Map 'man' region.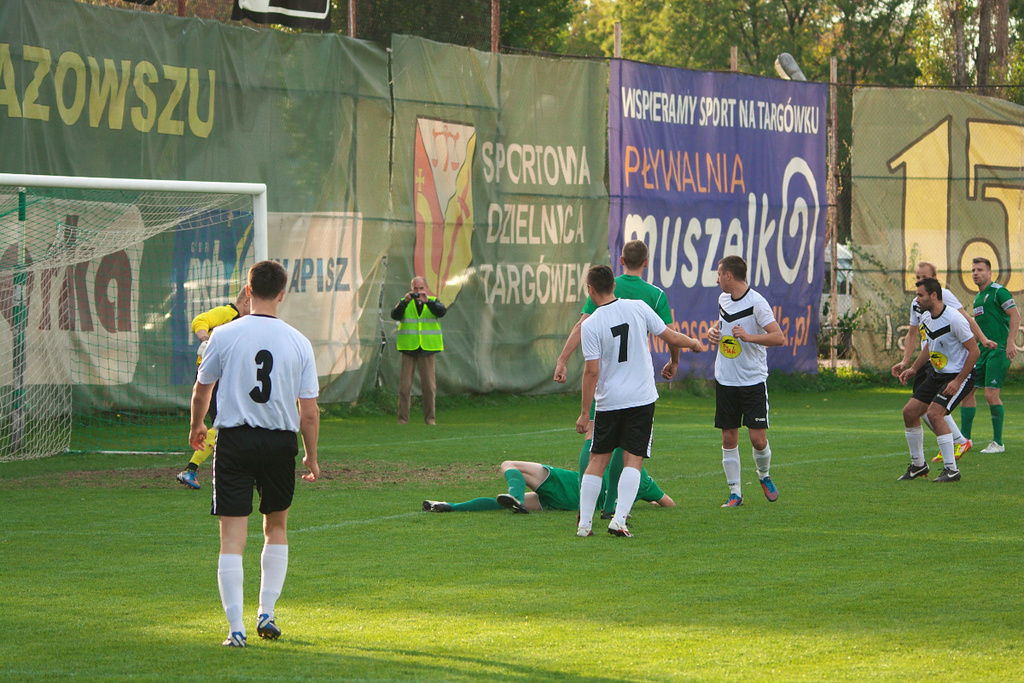
Mapped to (552, 237, 681, 529).
